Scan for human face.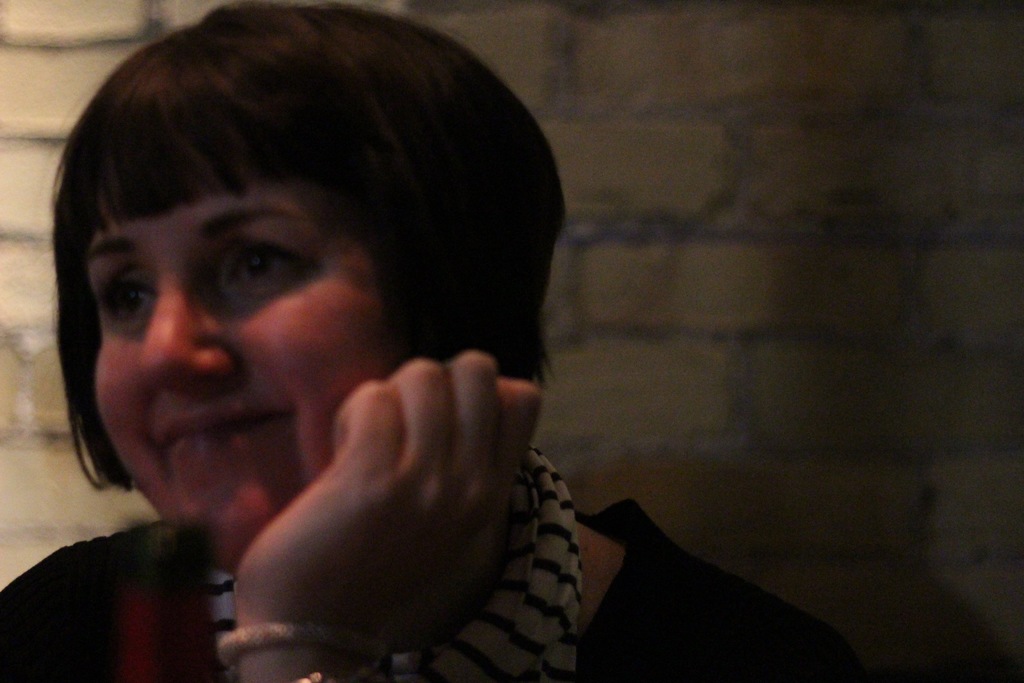
Scan result: bbox=[92, 179, 389, 570].
